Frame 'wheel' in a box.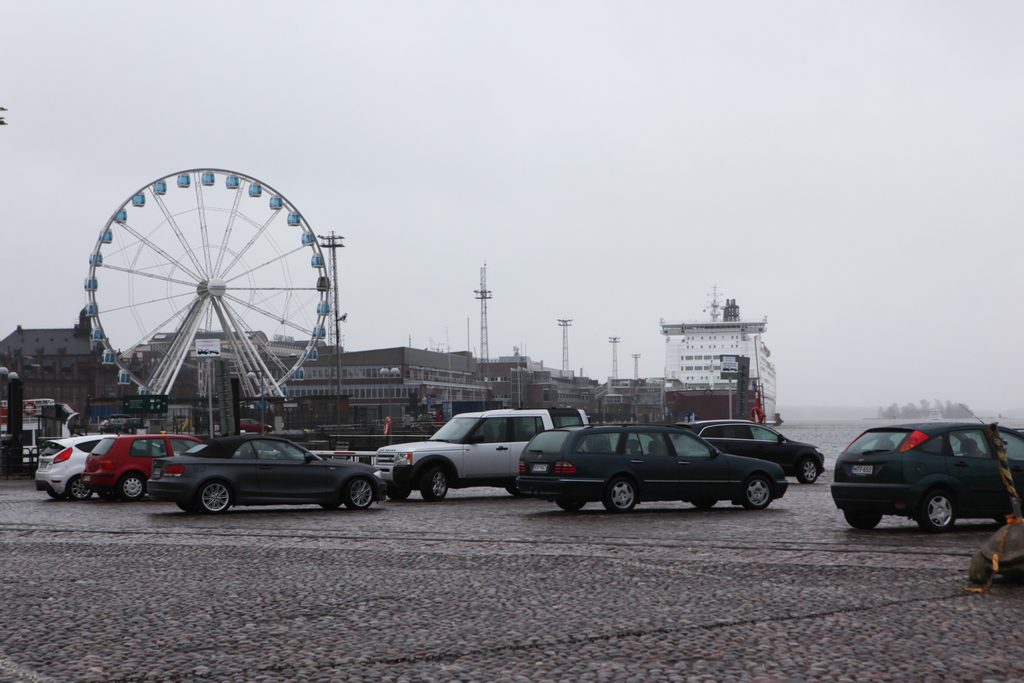
(x1=797, y1=458, x2=824, y2=485).
